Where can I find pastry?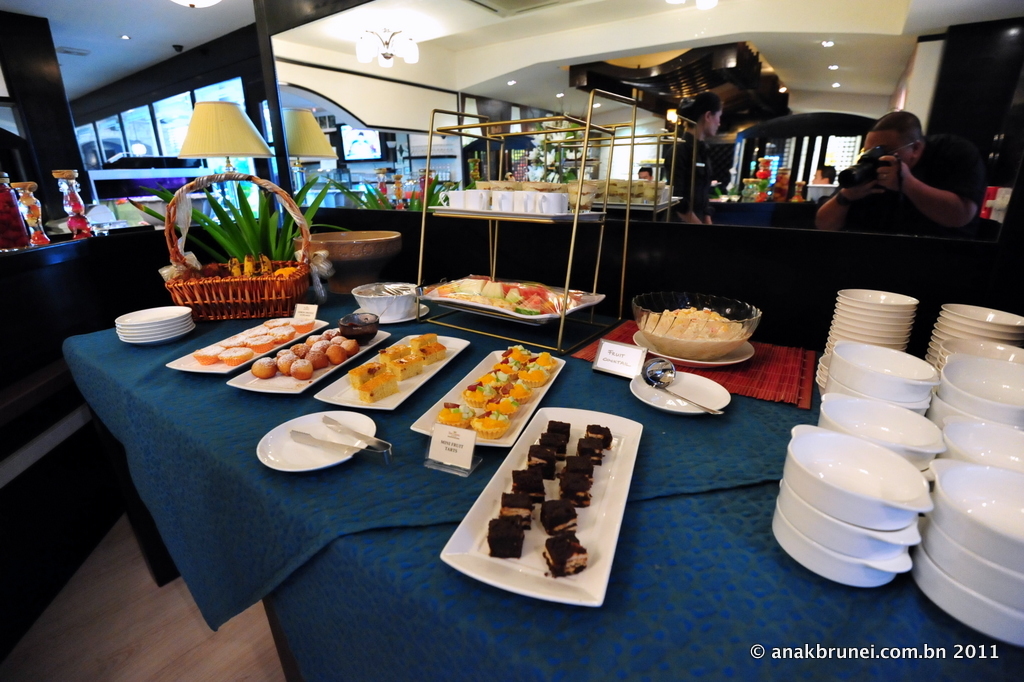
You can find it at box=[288, 319, 312, 333].
